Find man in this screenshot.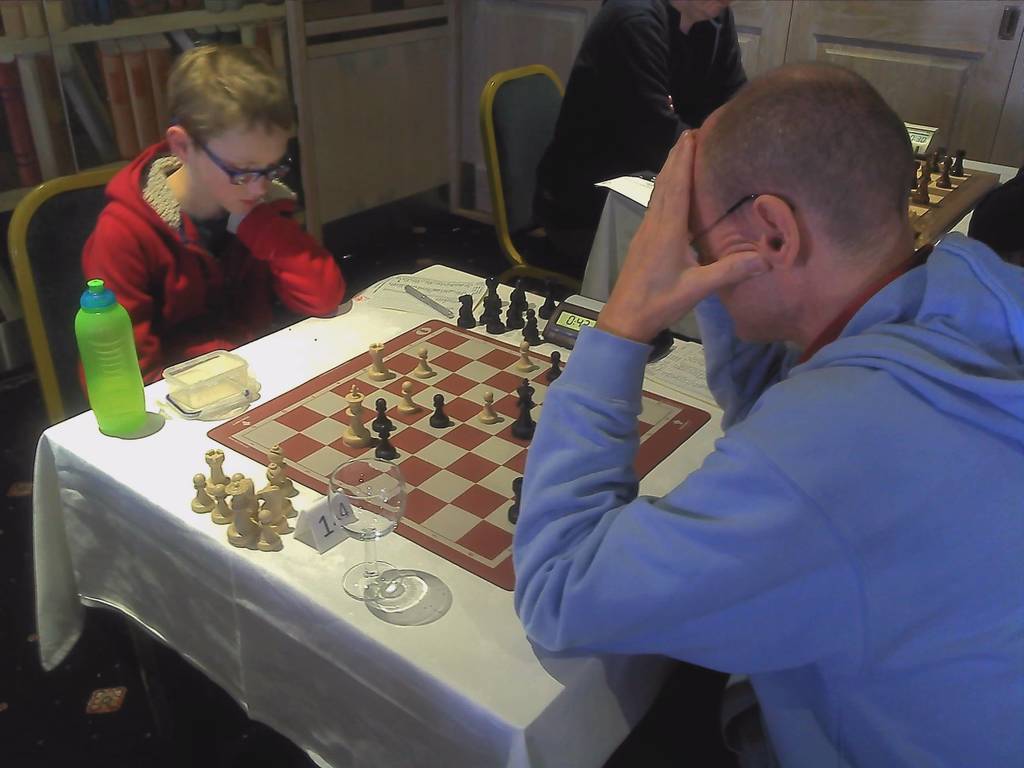
The bounding box for man is box(531, 0, 751, 275).
